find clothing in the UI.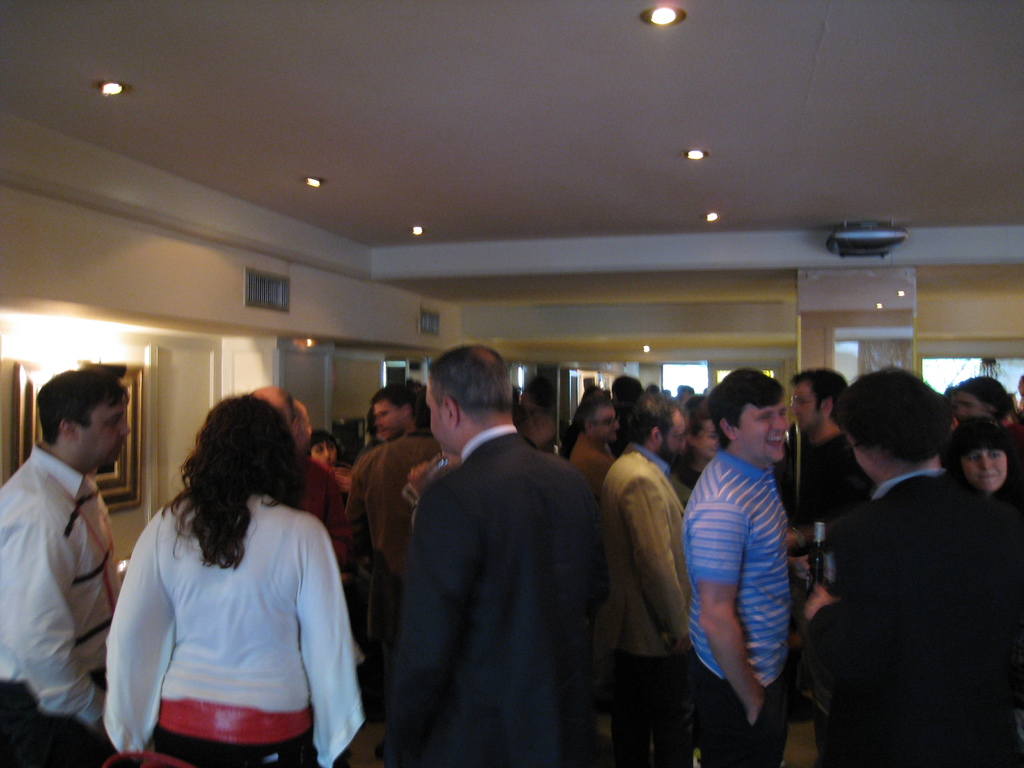
UI element at (594, 435, 701, 748).
